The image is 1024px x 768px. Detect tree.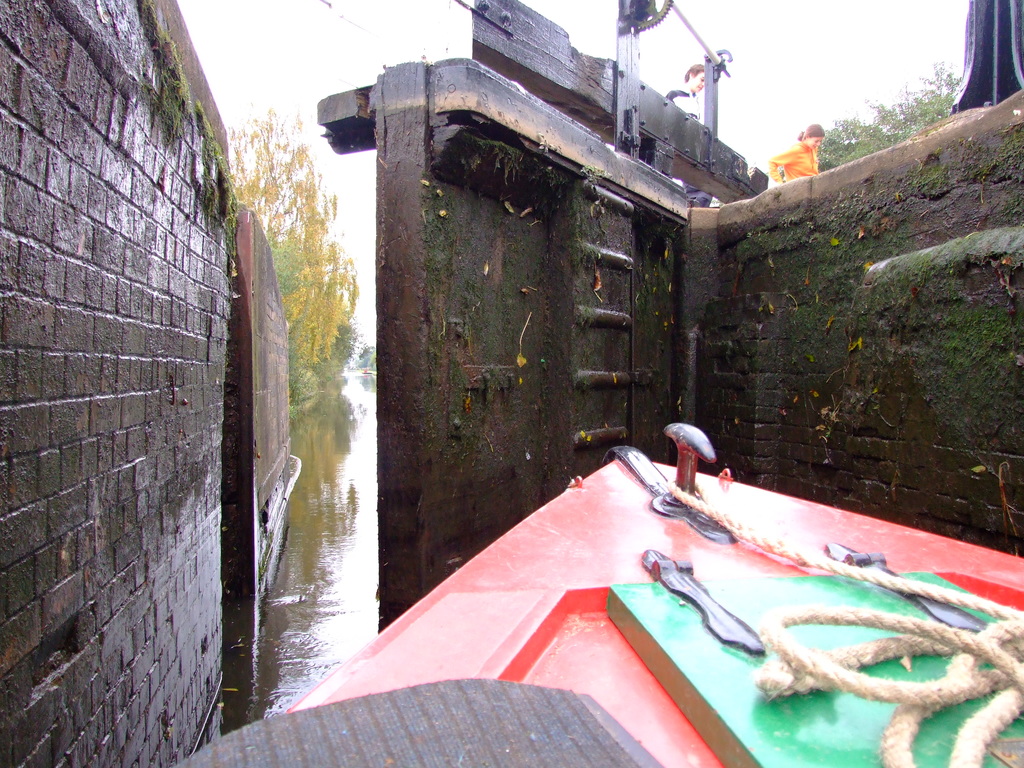
Detection: 230,98,344,375.
